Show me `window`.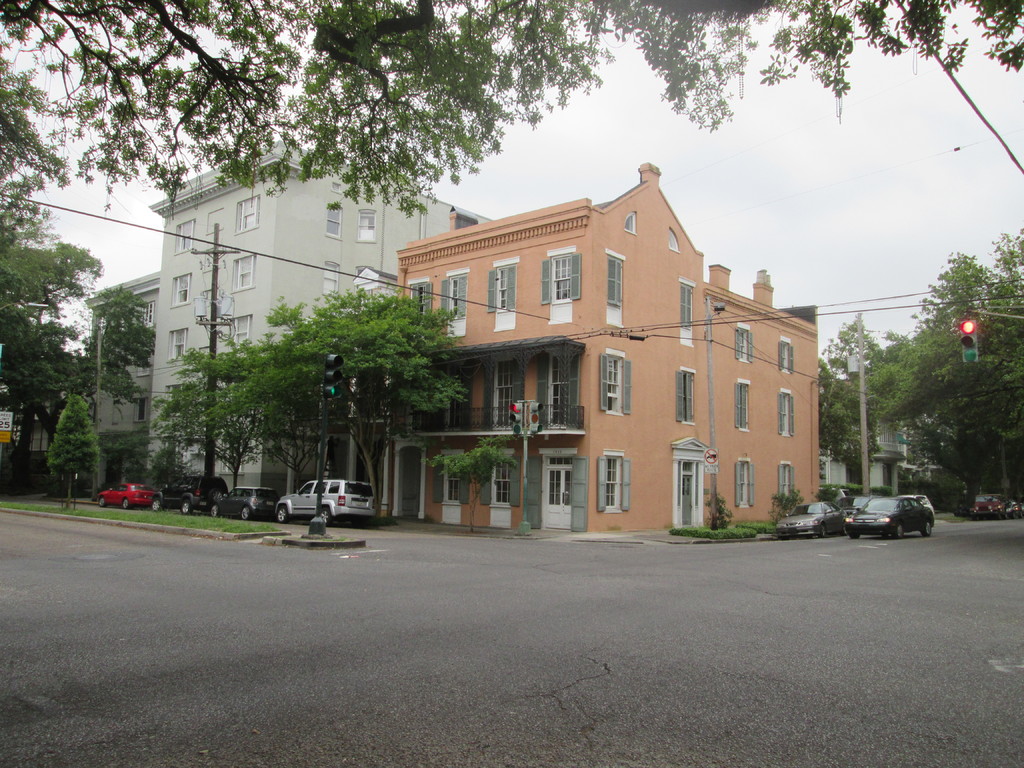
`window` is here: x1=234 y1=315 x2=255 y2=348.
